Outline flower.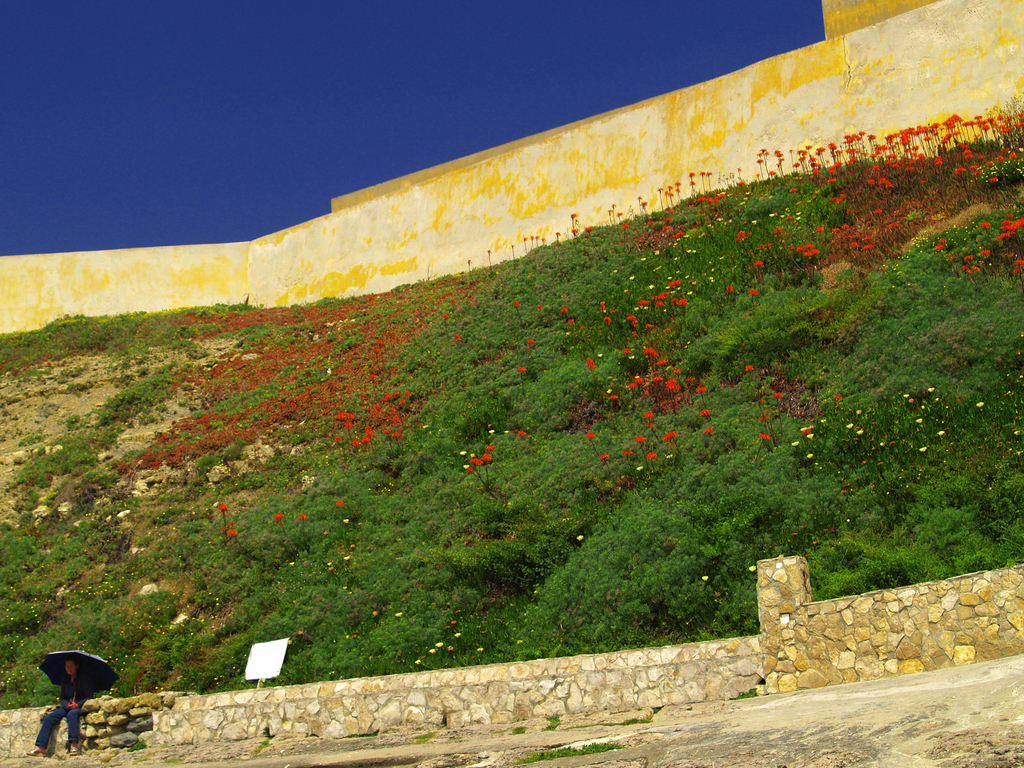
Outline: detection(640, 350, 656, 356).
